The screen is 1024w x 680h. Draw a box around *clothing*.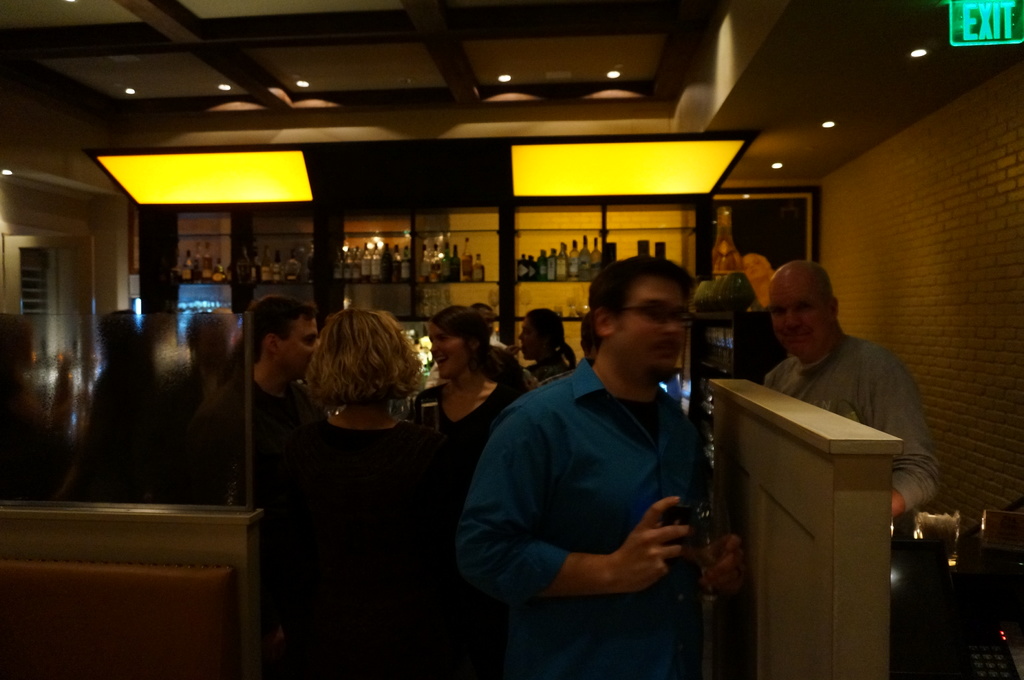
locate(453, 358, 709, 679).
